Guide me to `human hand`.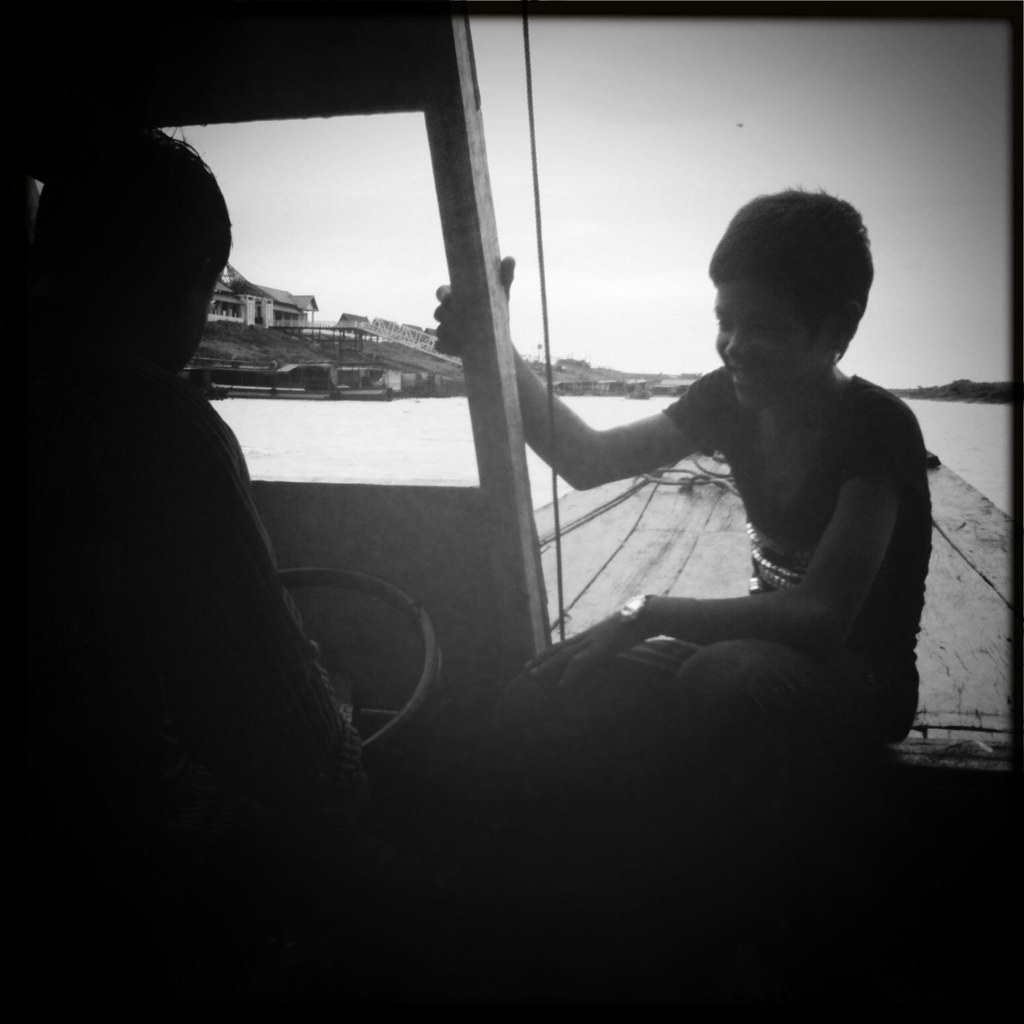
Guidance: Rect(428, 249, 520, 366).
